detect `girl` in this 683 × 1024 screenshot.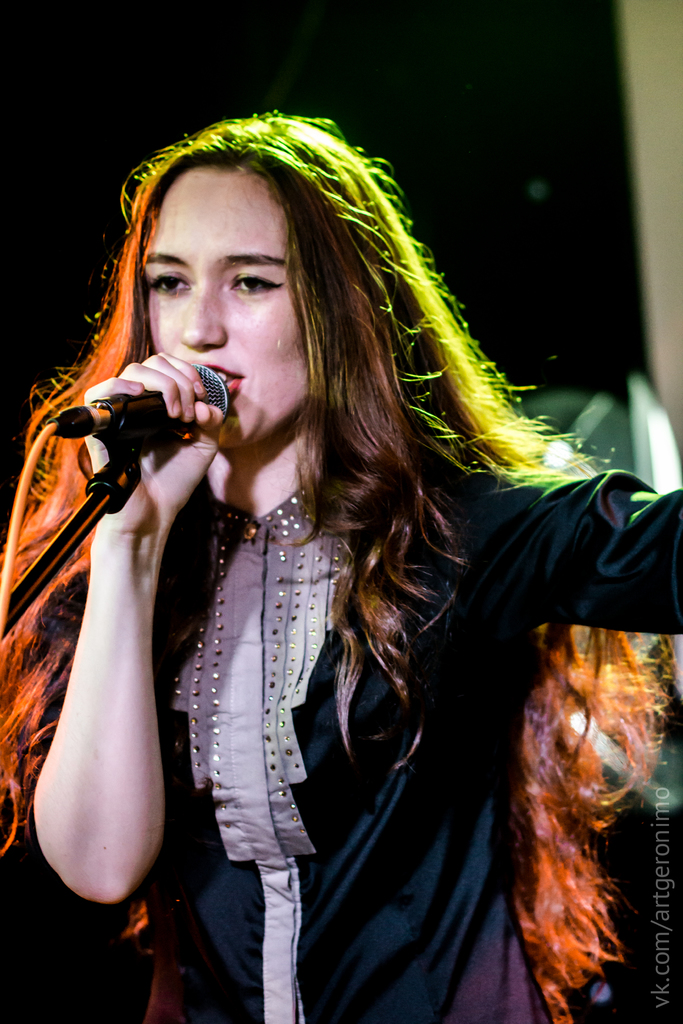
Detection: (x1=0, y1=114, x2=682, y2=1023).
